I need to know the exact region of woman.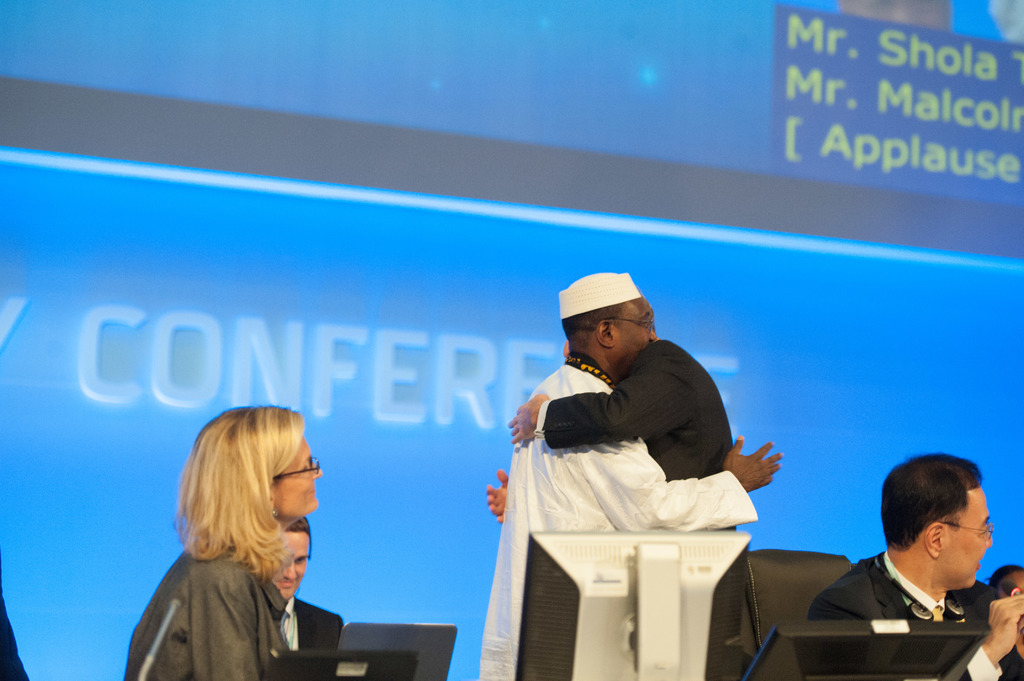
Region: x1=172 y1=421 x2=336 y2=659.
